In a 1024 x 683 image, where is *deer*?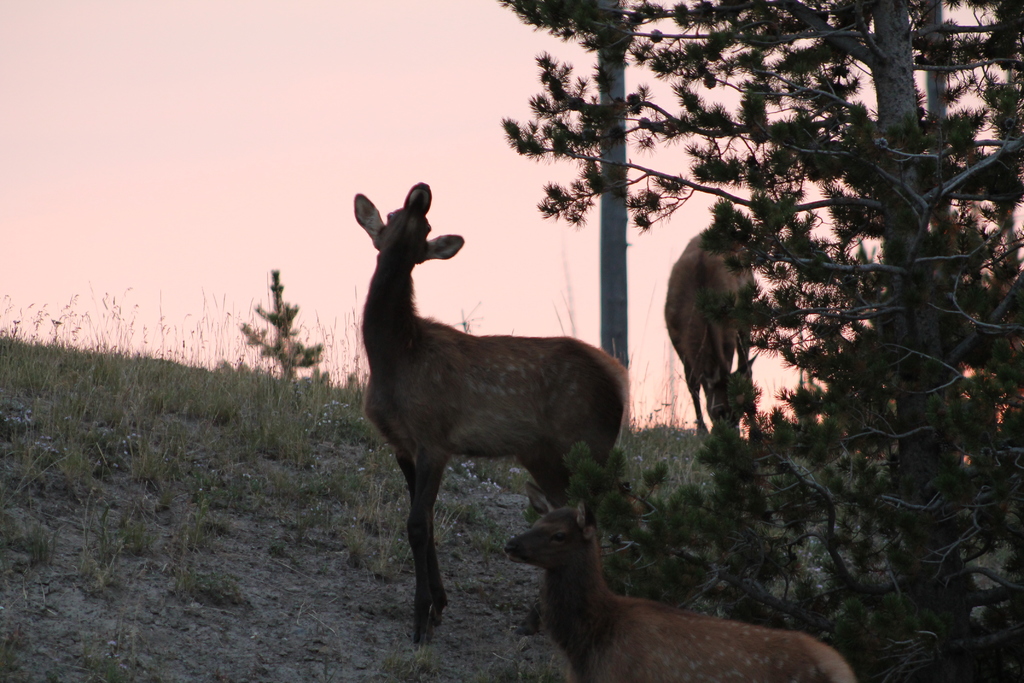
pyautogui.locateOnScreen(665, 217, 761, 438).
